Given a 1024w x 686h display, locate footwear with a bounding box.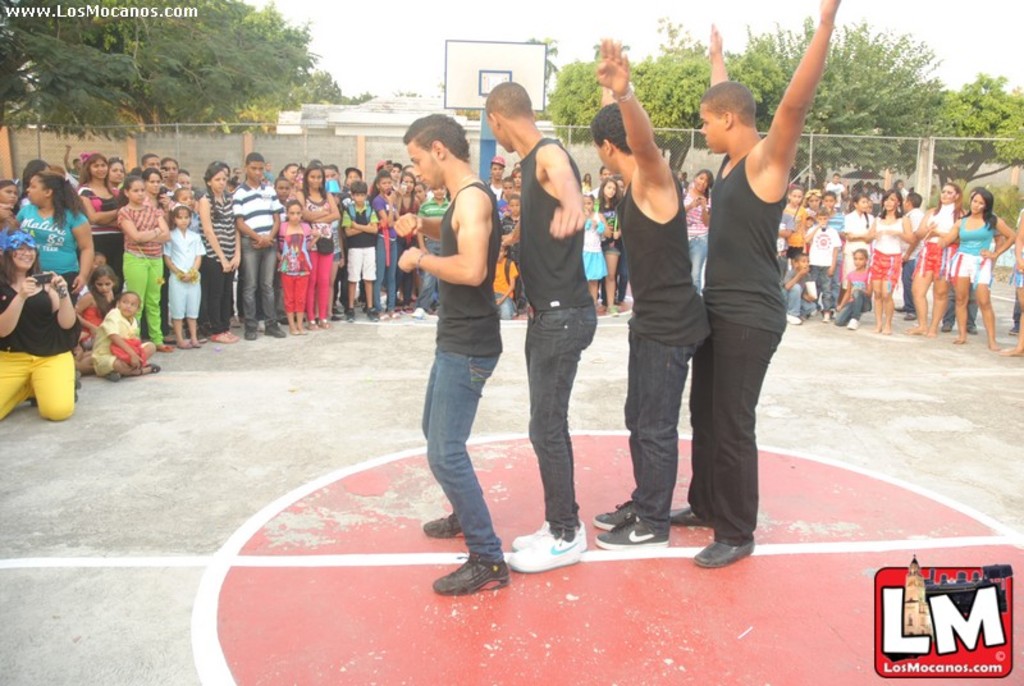
Located: box(244, 329, 259, 339).
